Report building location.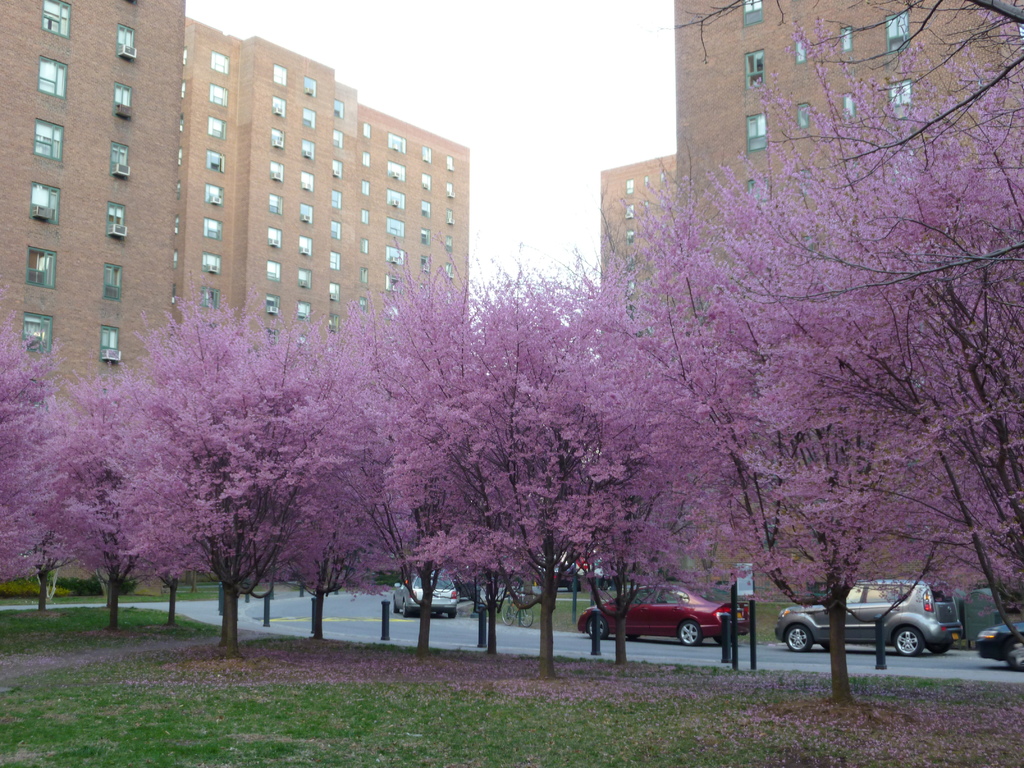
Report: box(175, 17, 467, 582).
